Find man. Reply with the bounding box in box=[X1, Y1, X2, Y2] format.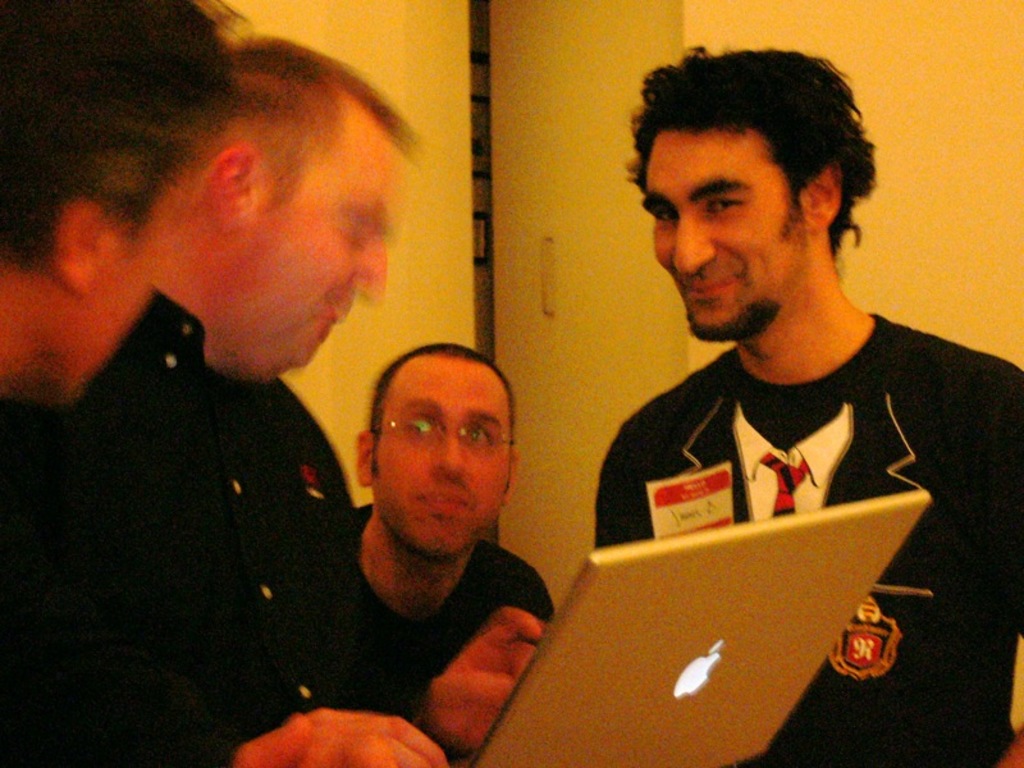
box=[562, 50, 1023, 767].
